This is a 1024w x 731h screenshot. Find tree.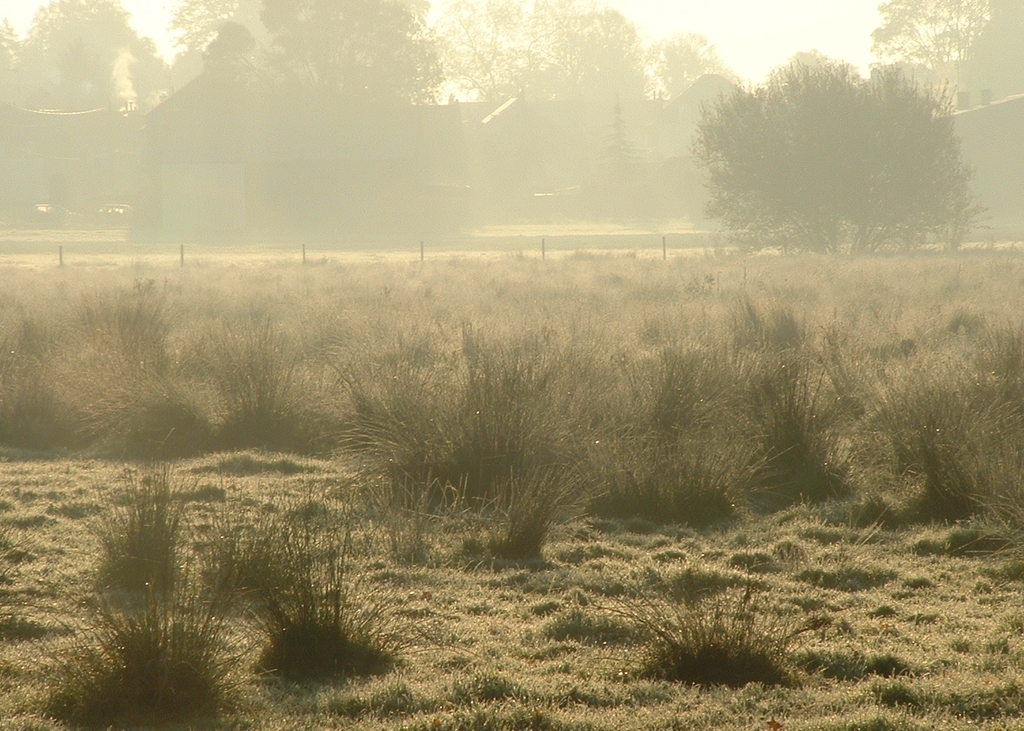
Bounding box: <region>870, 0, 997, 70</region>.
